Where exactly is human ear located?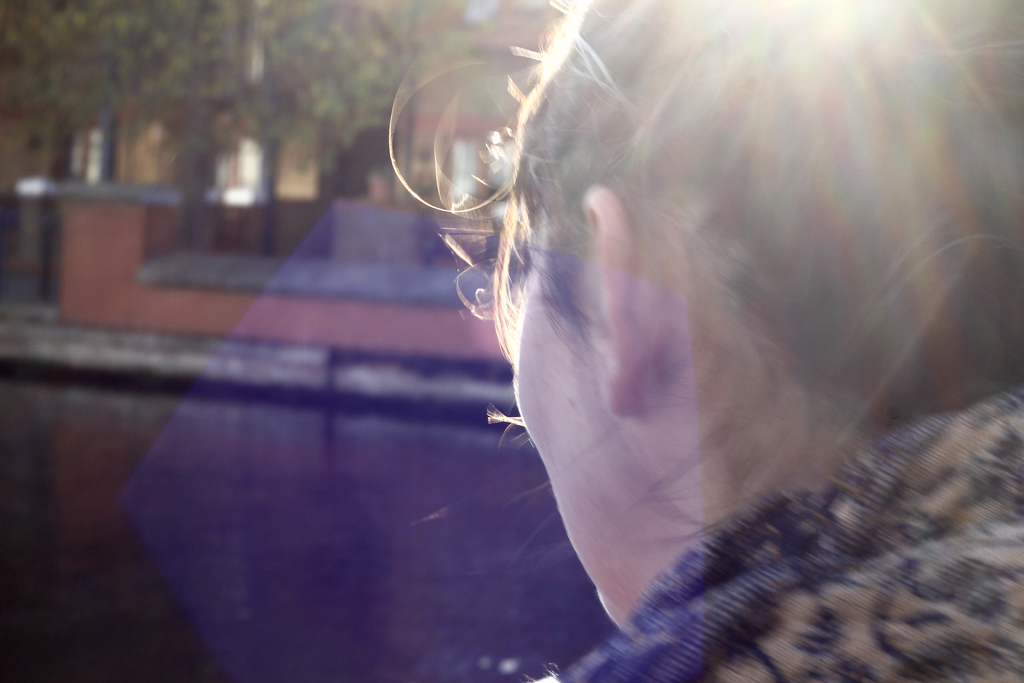
Its bounding box is box=[580, 183, 660, 412].
